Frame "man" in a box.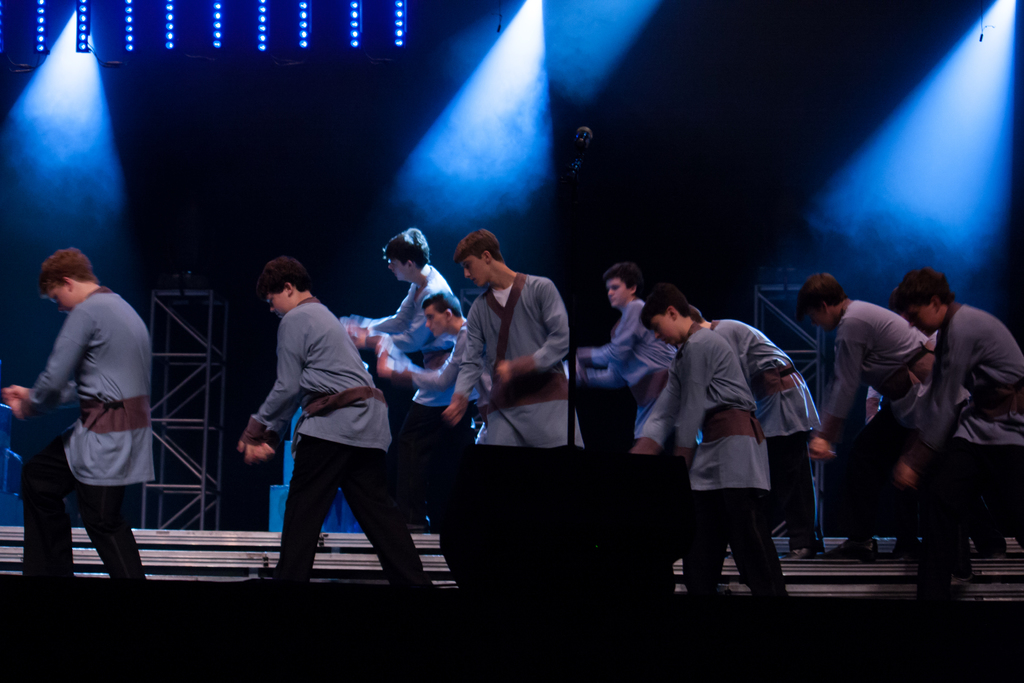
6/244/161/591.
